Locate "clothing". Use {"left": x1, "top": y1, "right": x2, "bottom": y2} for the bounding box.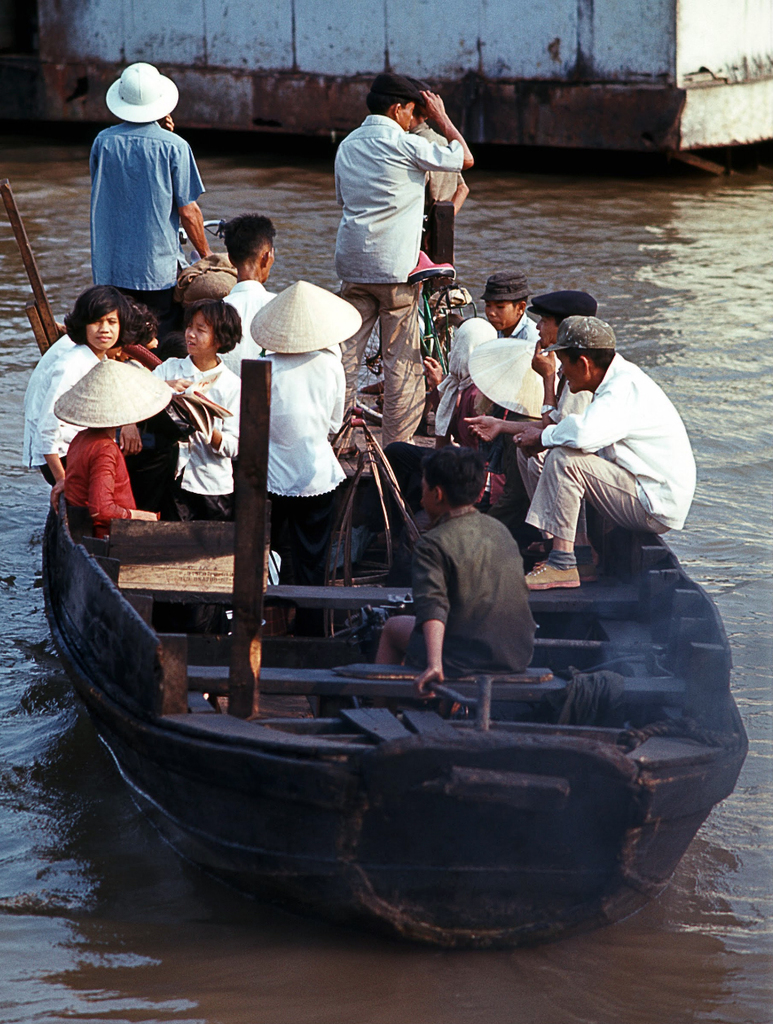
{"left": 516, "top": 306, "right": 689, "bottom": 582}.
